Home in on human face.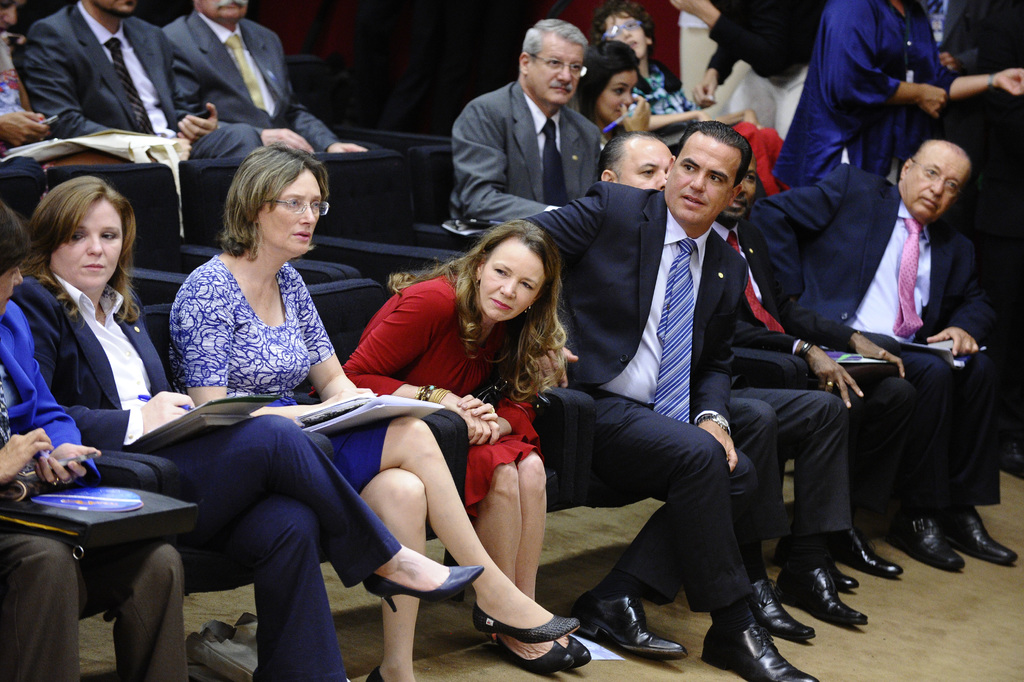
Homed in at (473, 230, 548, 324).
